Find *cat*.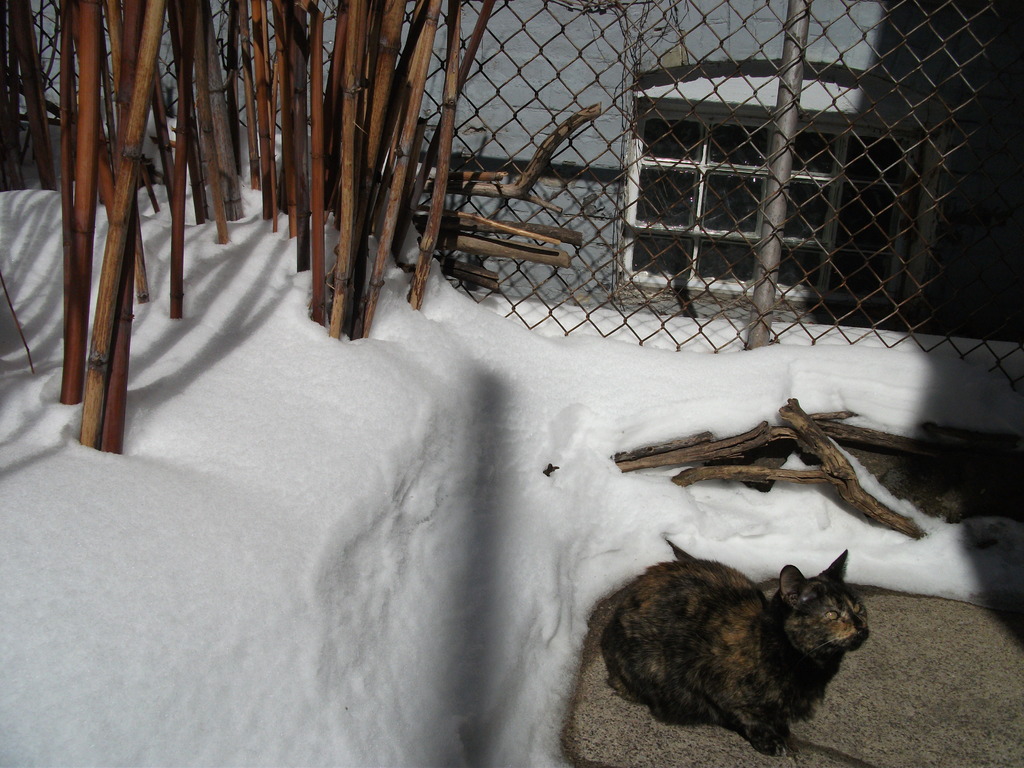
rect(604, 542, 867, 756).
